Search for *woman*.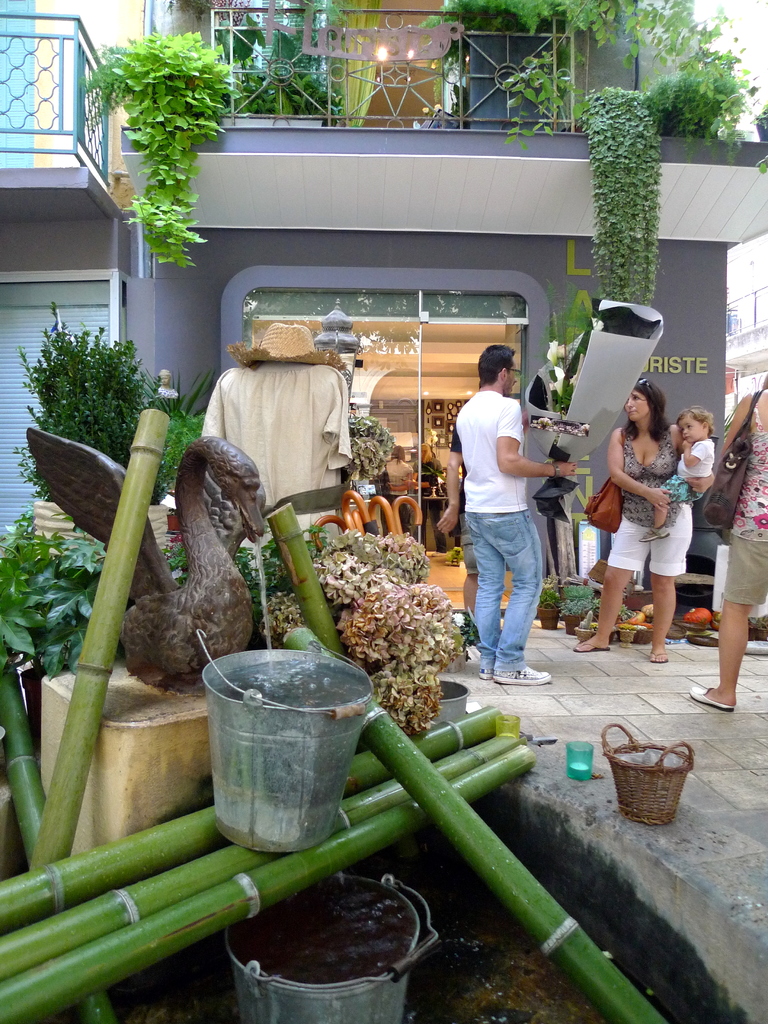
Found at bbox=(591, 370, 700, 657).
